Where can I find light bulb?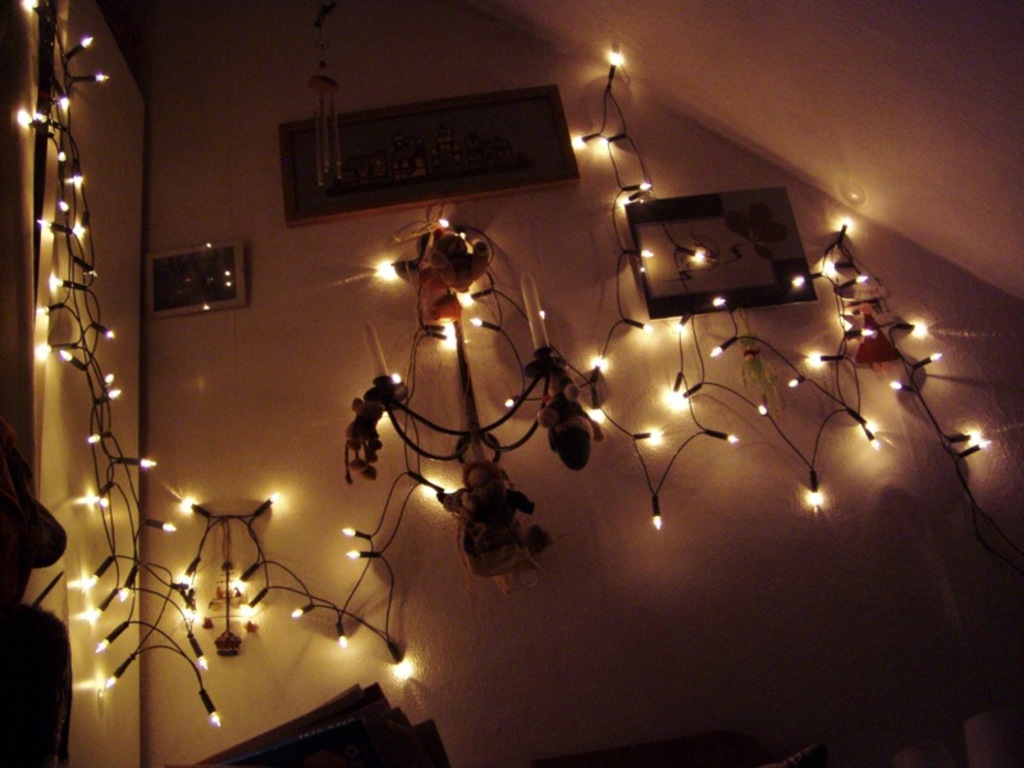
You can find it at pyautogui.locateOnScreen(19, 111, 52, 133).
